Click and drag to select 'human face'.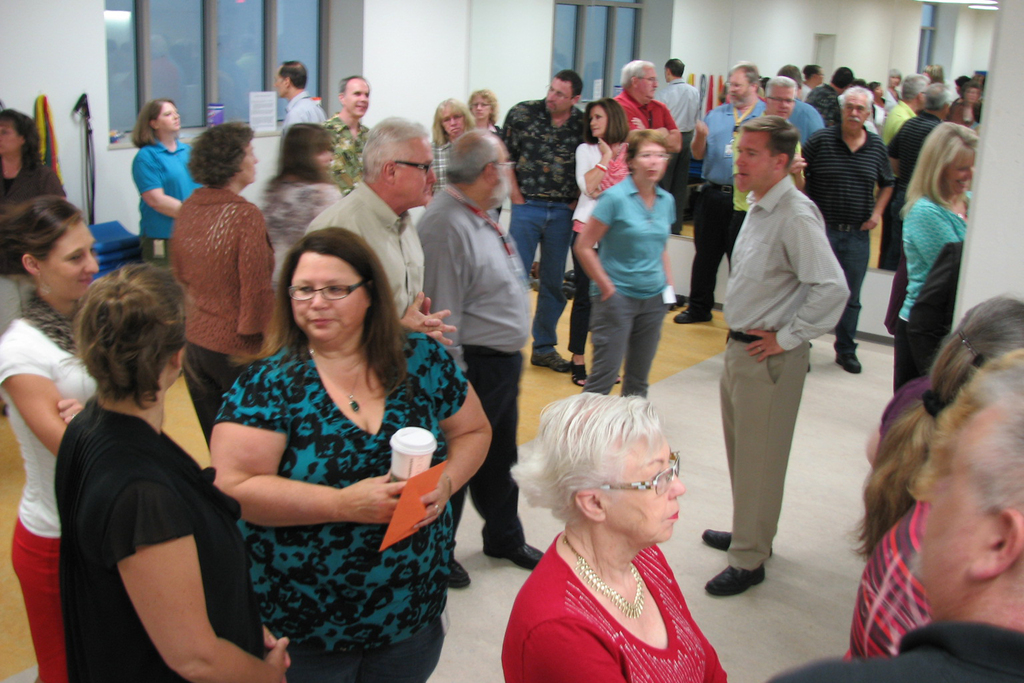
Selection: left=919, top=414, right=986, bottom=617.
